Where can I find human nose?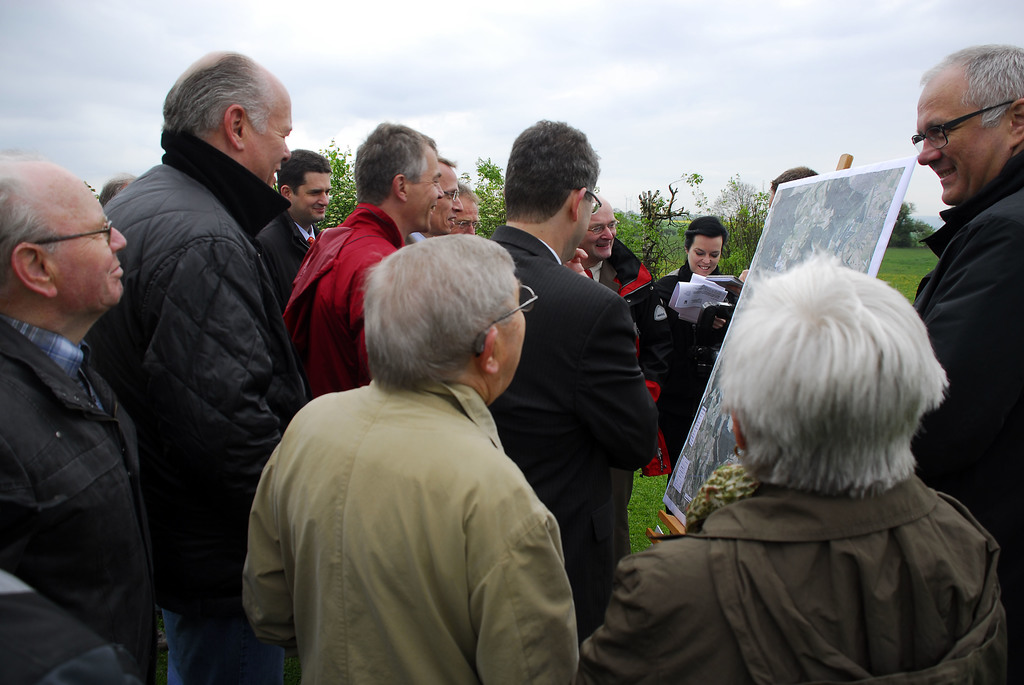
You can find it at (452, 195, 463, 211).
